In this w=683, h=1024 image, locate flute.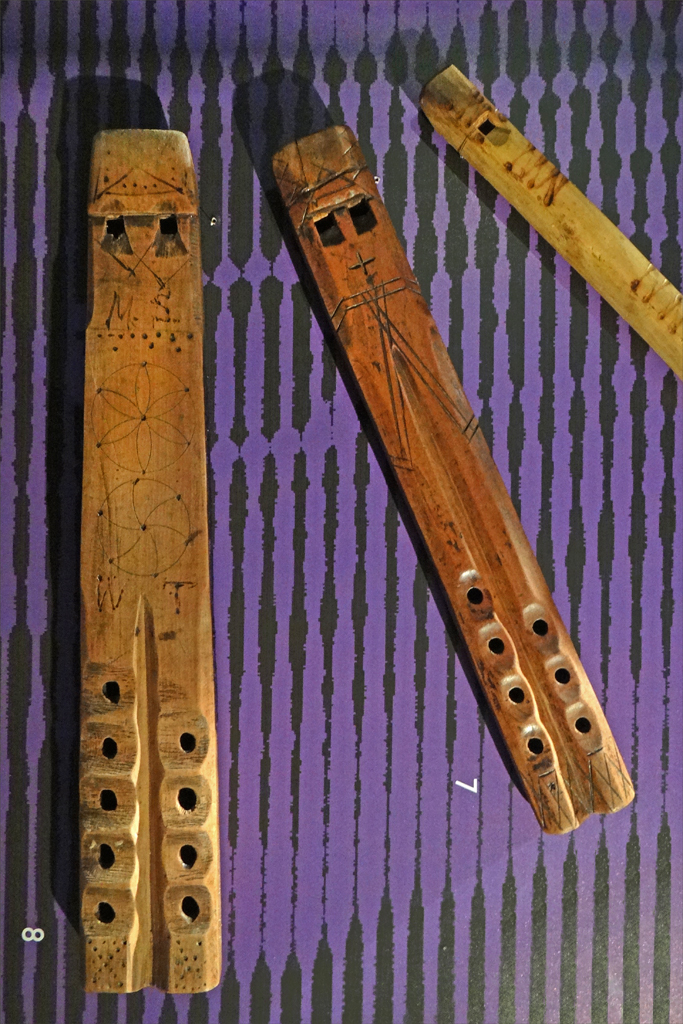
Bounding box: (x1=422, y1=64, x2=682, y2=385).
